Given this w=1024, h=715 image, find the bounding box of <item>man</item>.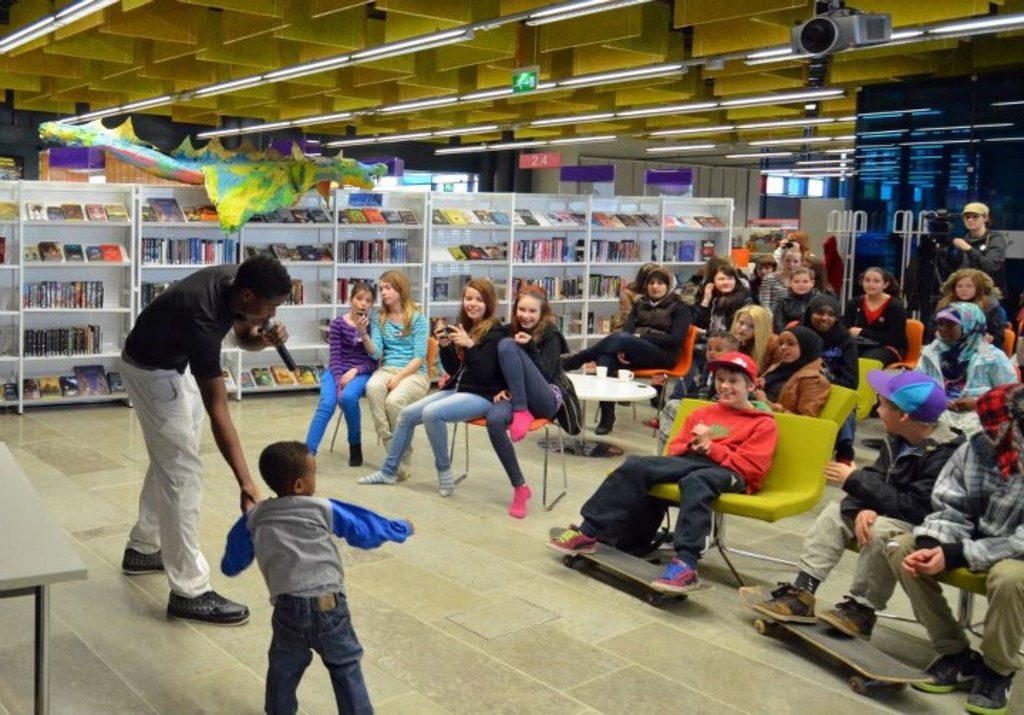
bbox=(104, 229, 279, 640).
